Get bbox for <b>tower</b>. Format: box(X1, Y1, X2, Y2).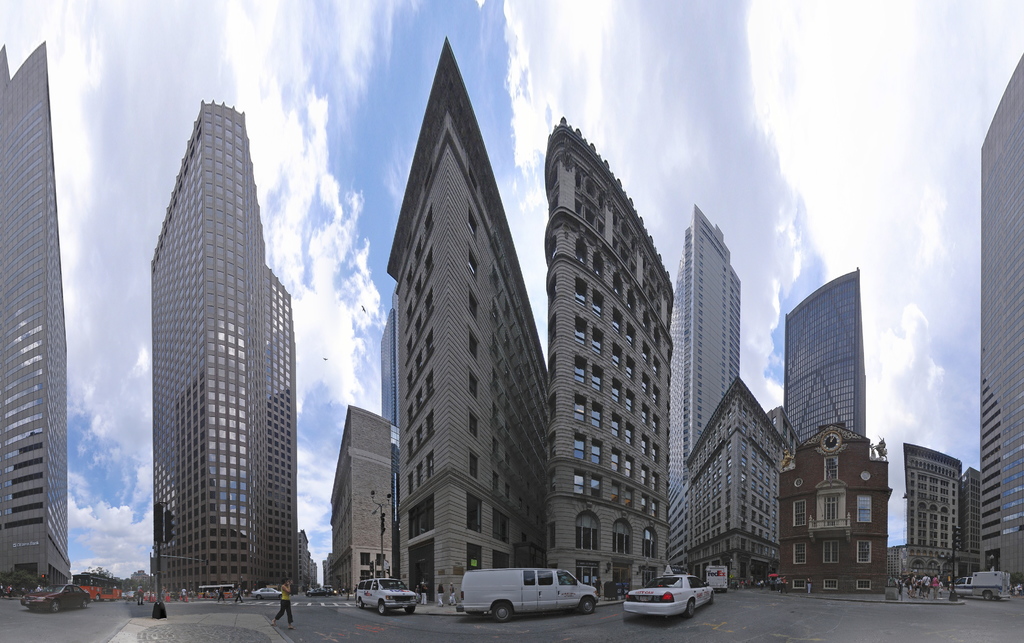
box(659, 381, 785, 588).
